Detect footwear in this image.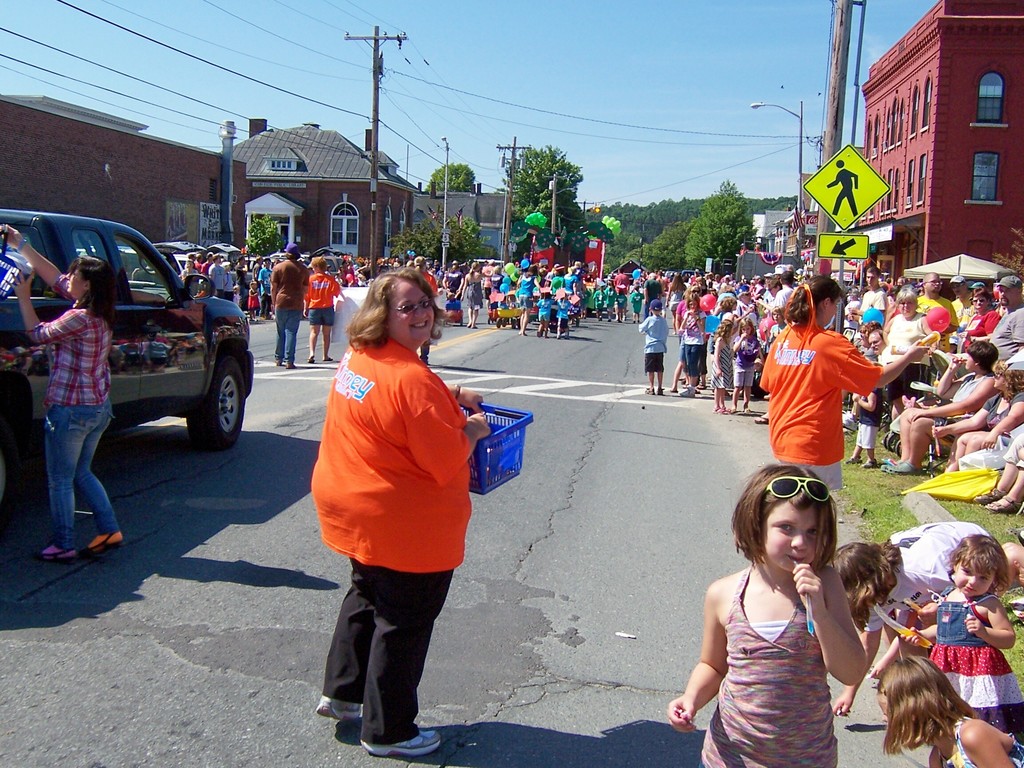
Detection: (362, 730, 442, 757).
